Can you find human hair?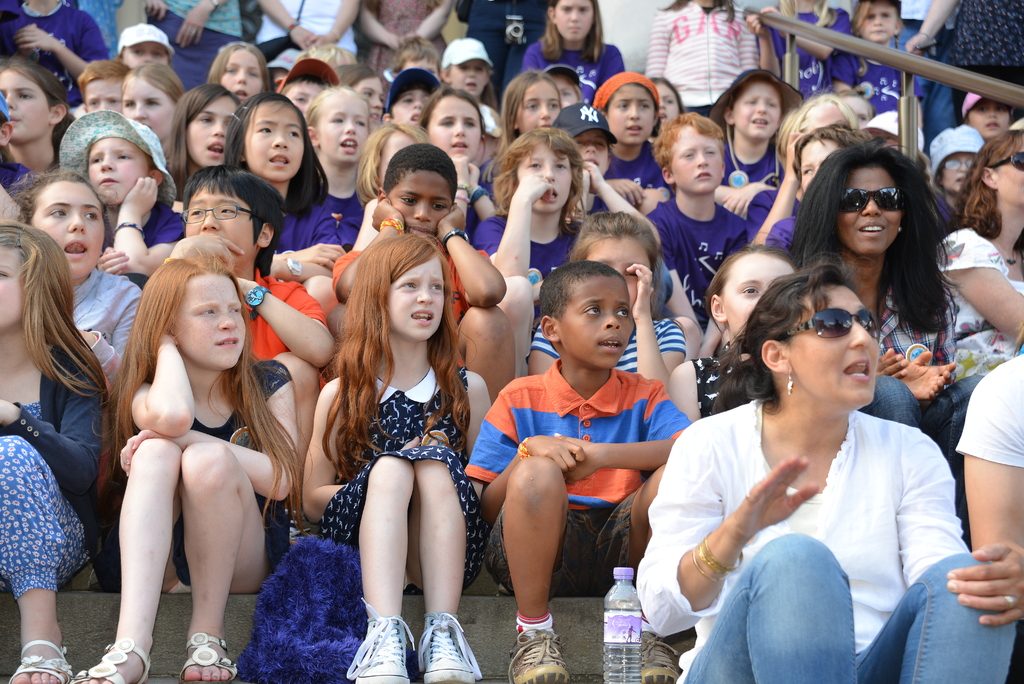
Yes, bounding box: {"left": 143, "top": 152, "right": 163, "bottom": 176}.
